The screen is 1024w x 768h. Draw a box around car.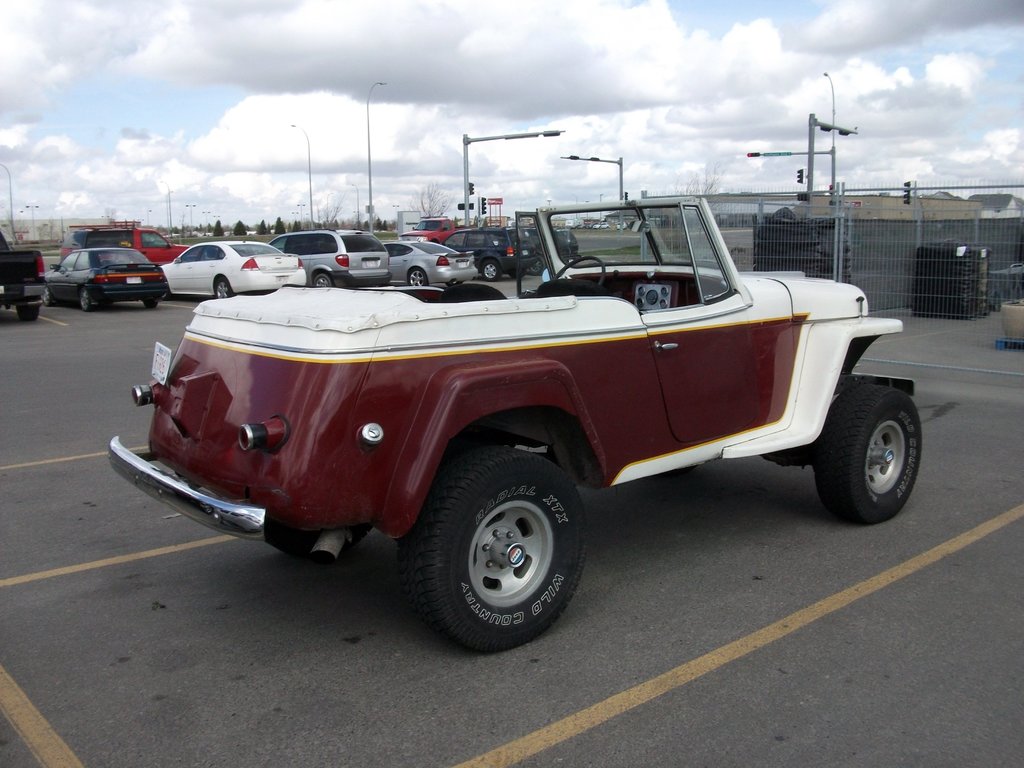
119 212 931 625.
